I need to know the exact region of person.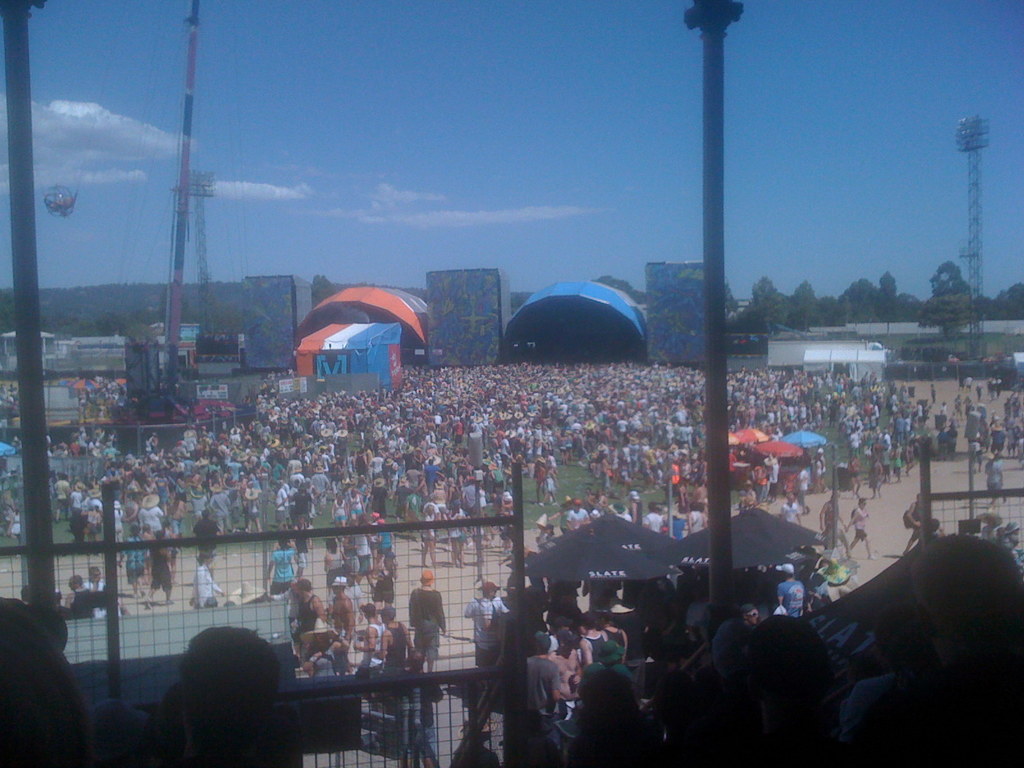
Region: (265,540,298,597).
